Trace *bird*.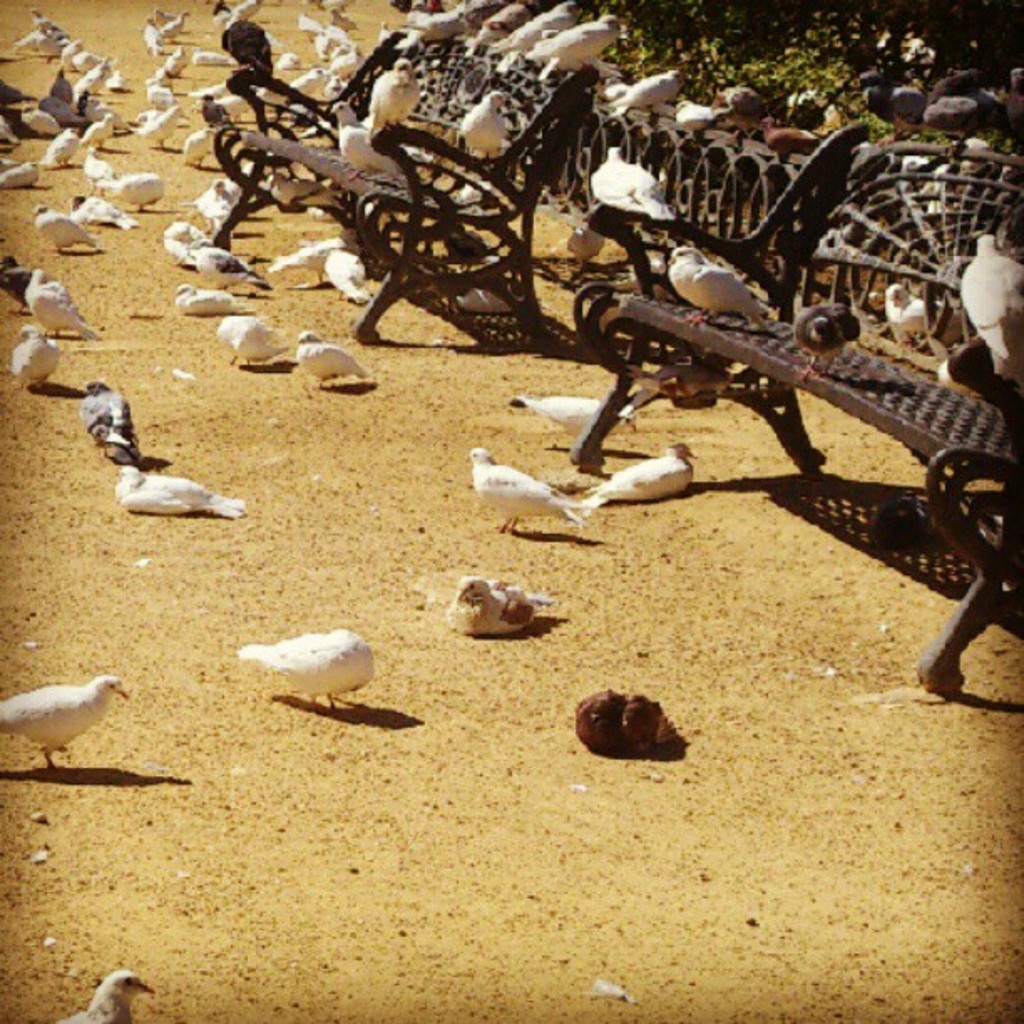
Traced to (550, 214, 607, 278).
